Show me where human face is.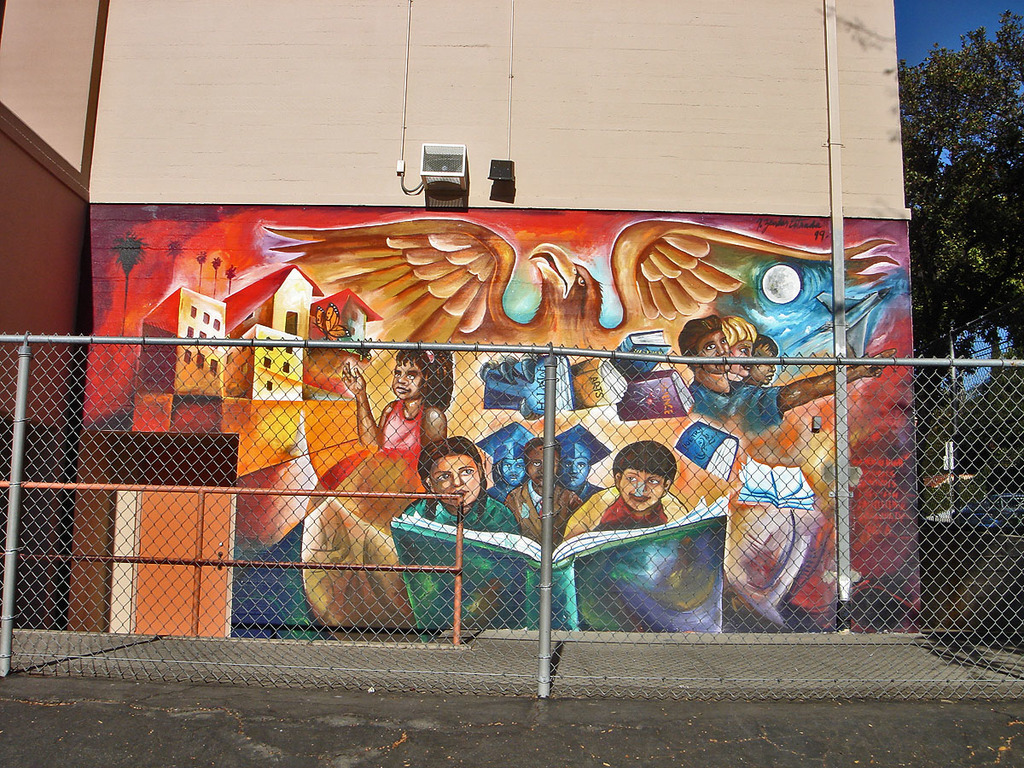
human face is at l=558, t=452, r=596, b=486.
